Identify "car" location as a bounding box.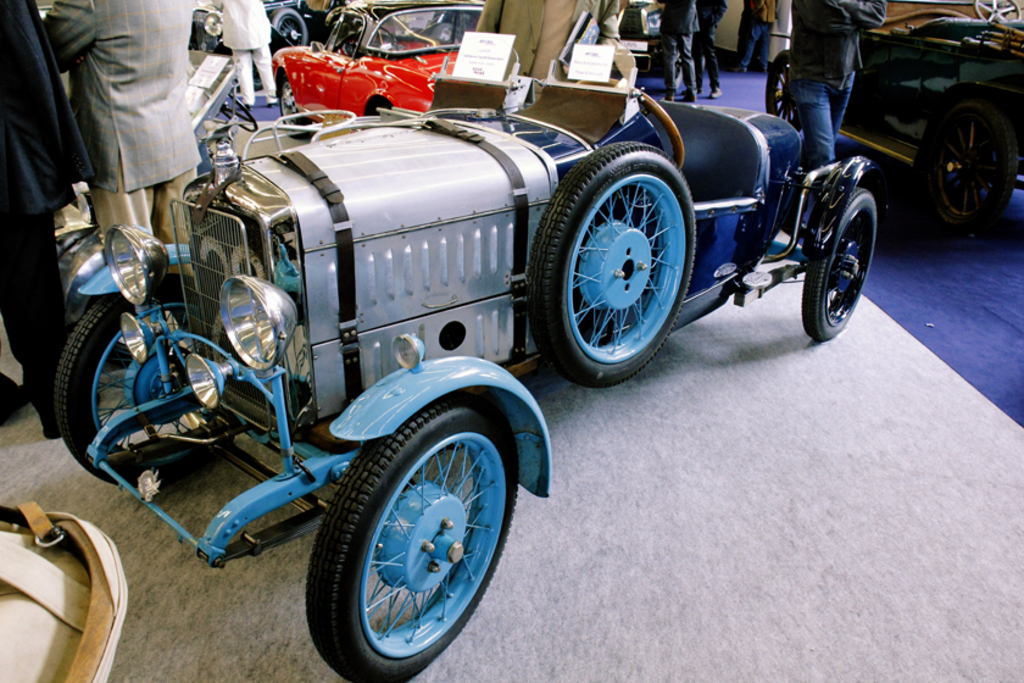
detection(187, 0, 343, 88).
